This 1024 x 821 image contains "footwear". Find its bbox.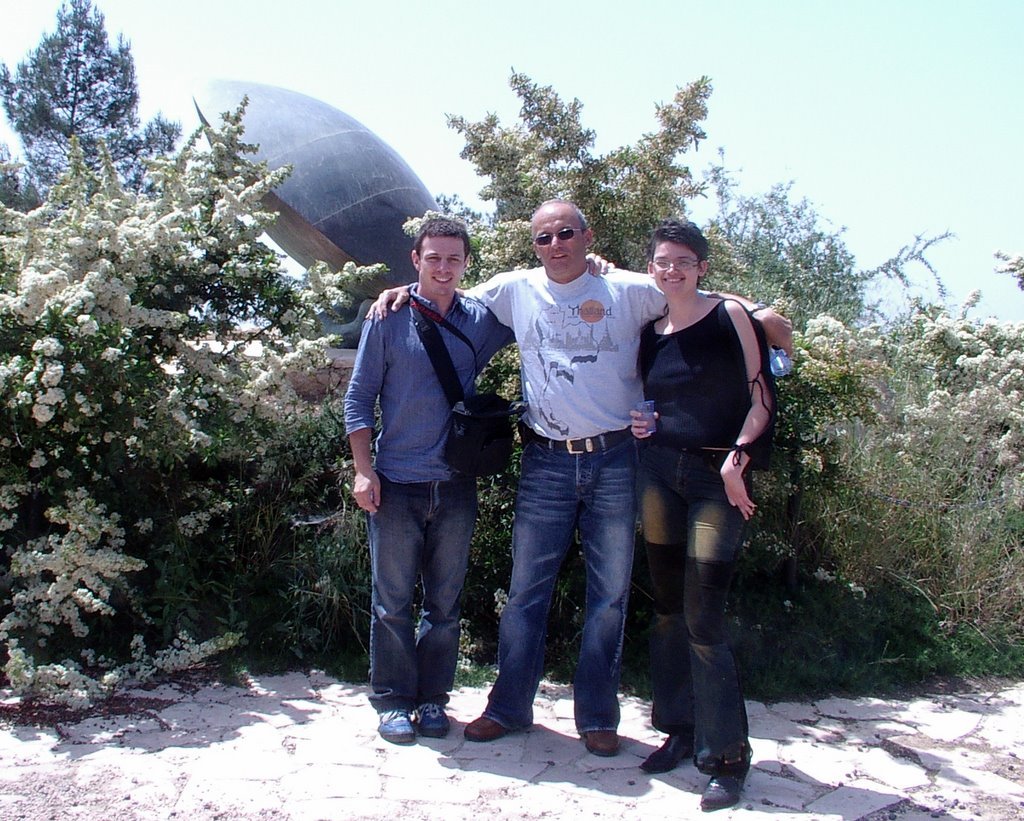
x1=381, y1=710, x2=414, y2=743.
